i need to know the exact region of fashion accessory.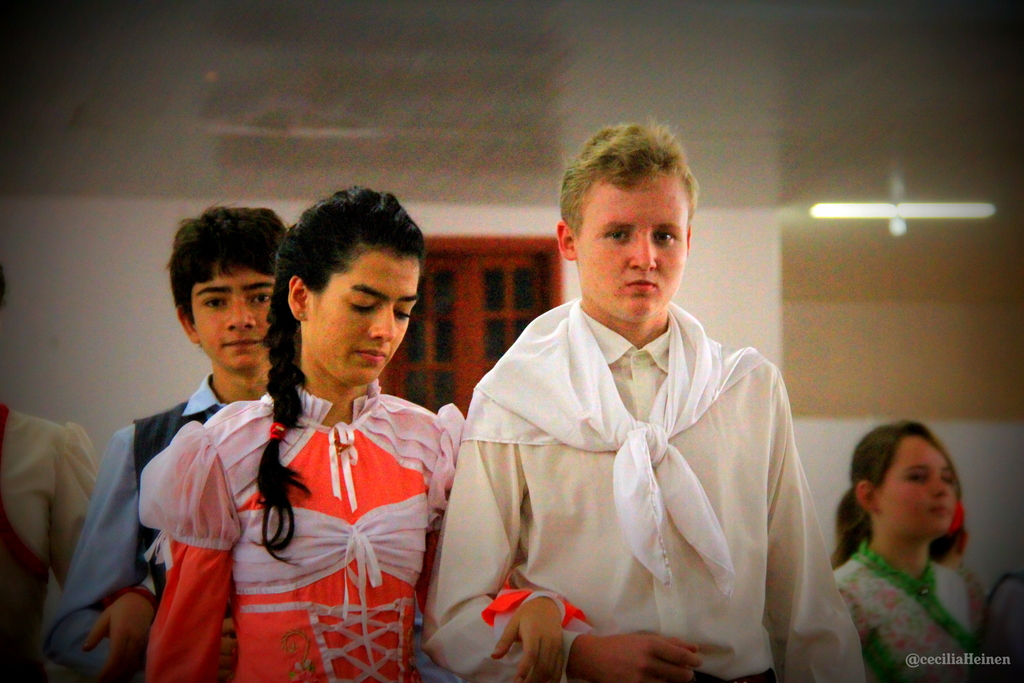
Region: <bbox>477, 589, 595, 630</bbox>.
